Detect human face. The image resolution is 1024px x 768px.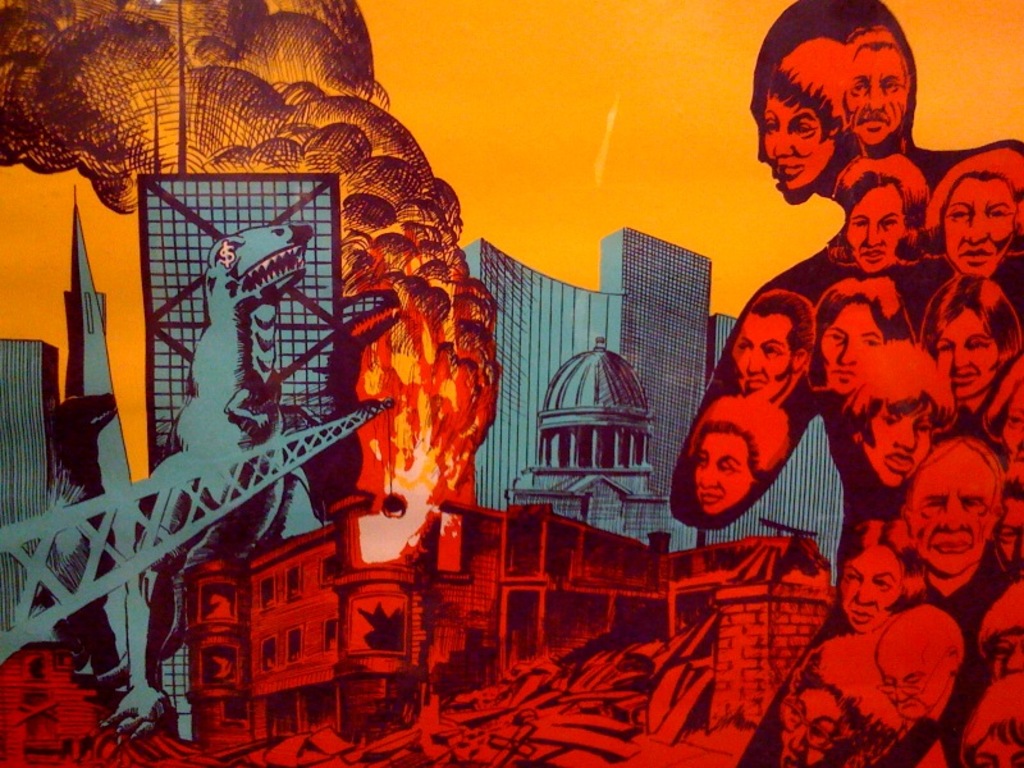
select_region(931, 308, 996, 393).
